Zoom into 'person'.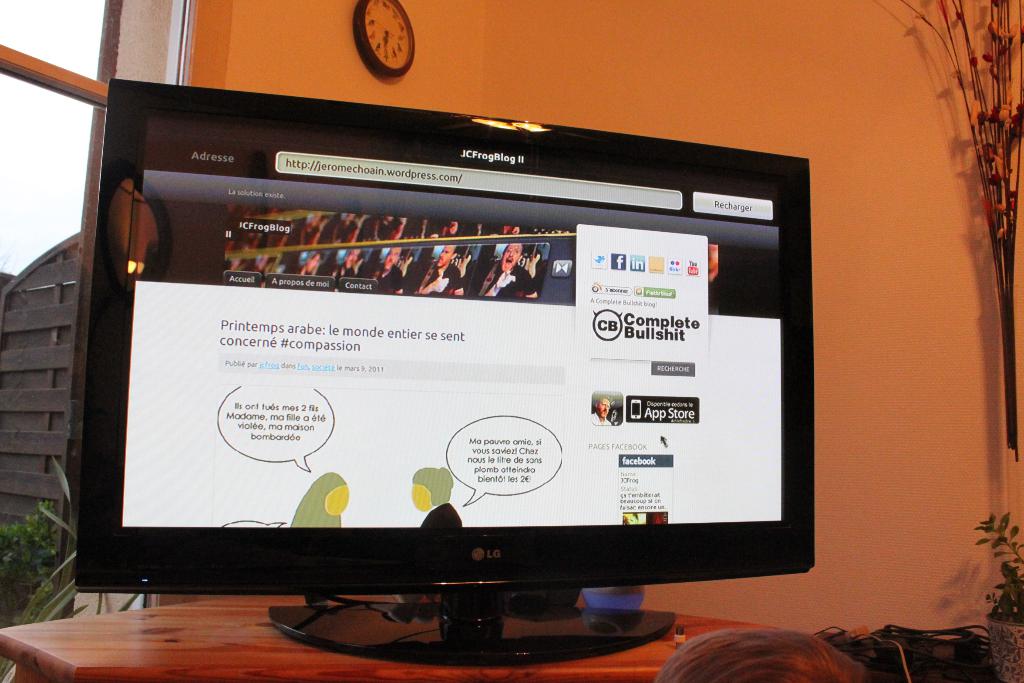
Zoom target: (662, 623, 874, 682).
